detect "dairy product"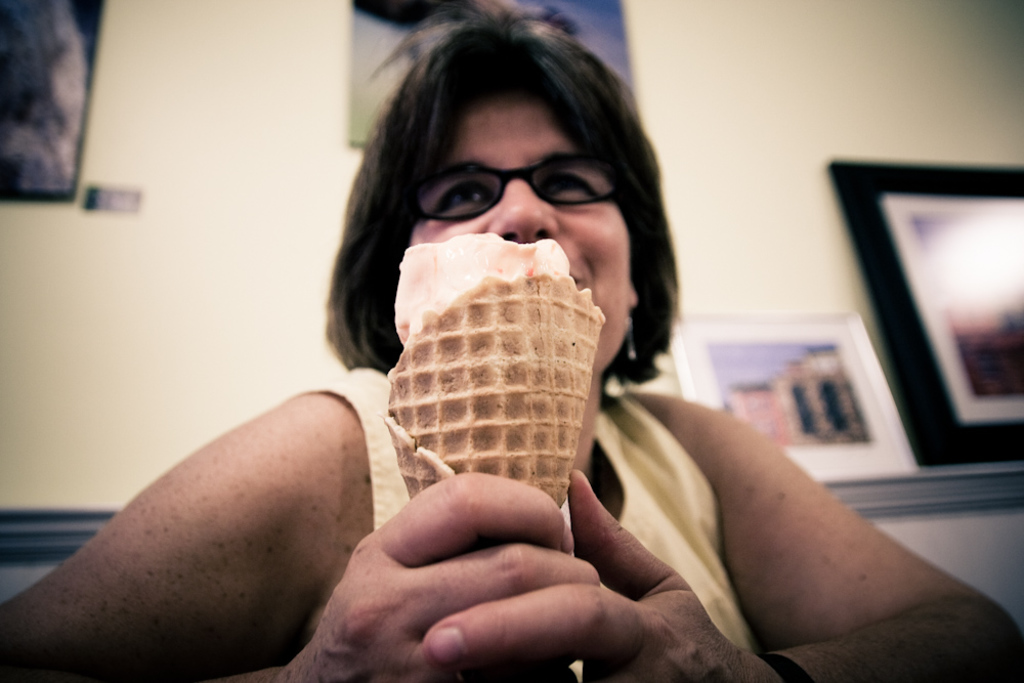
{"left": 384, "top": 230, "right": 613, "bottom": 348}
